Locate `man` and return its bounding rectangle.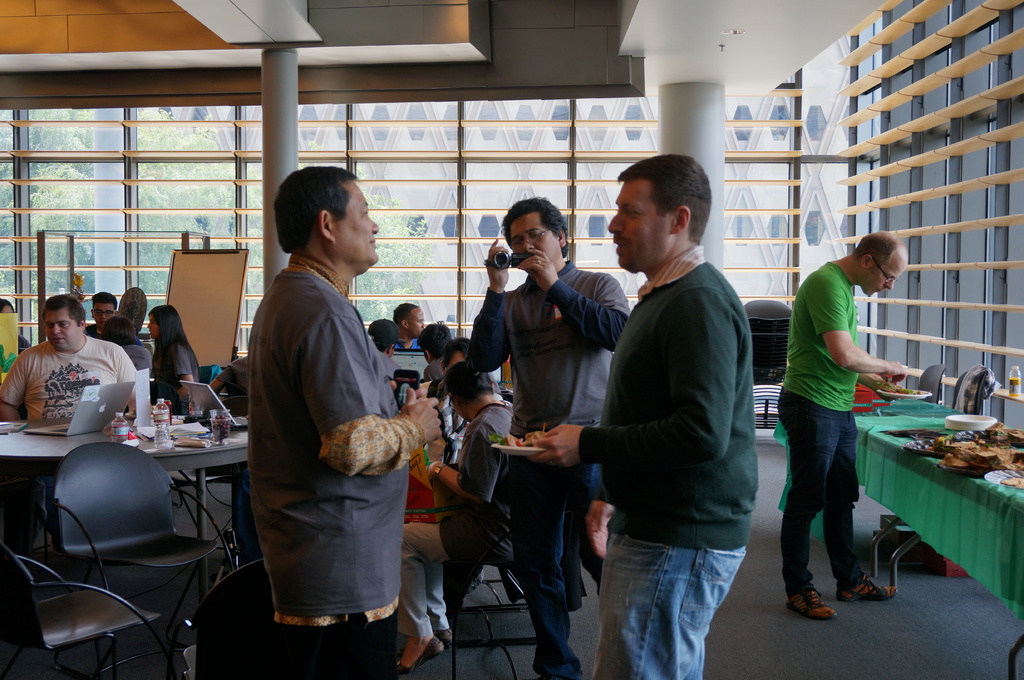
locate(393, 301, 427, 352).
